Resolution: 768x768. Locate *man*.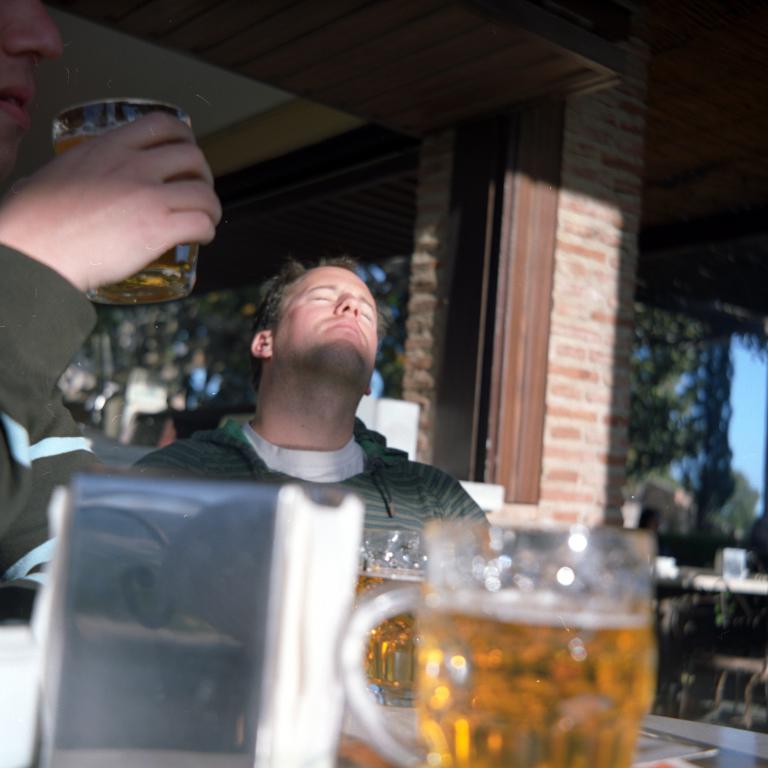
(left=125, top=256, right=494, bottom=575).
